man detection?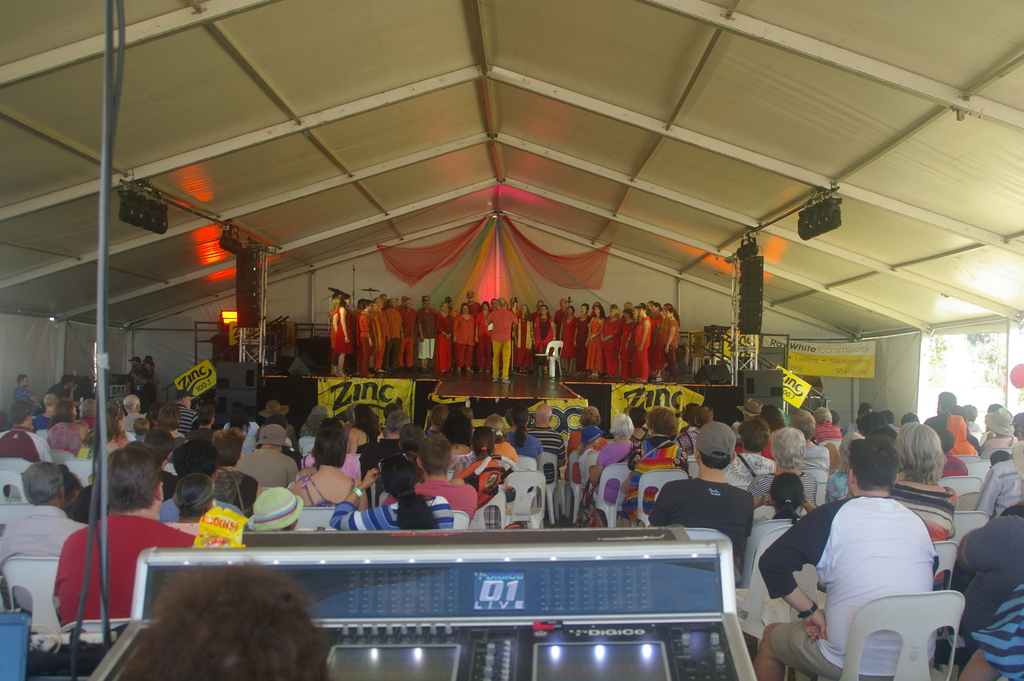
[44,375,72,404]
